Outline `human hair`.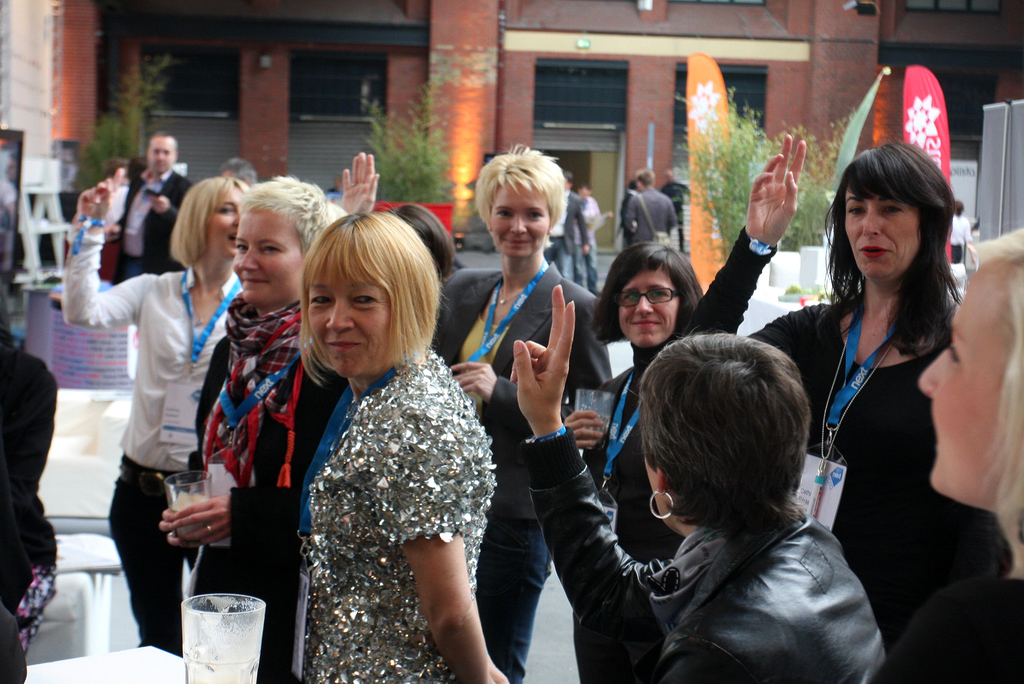
Outline: 965 229 1023 584.
